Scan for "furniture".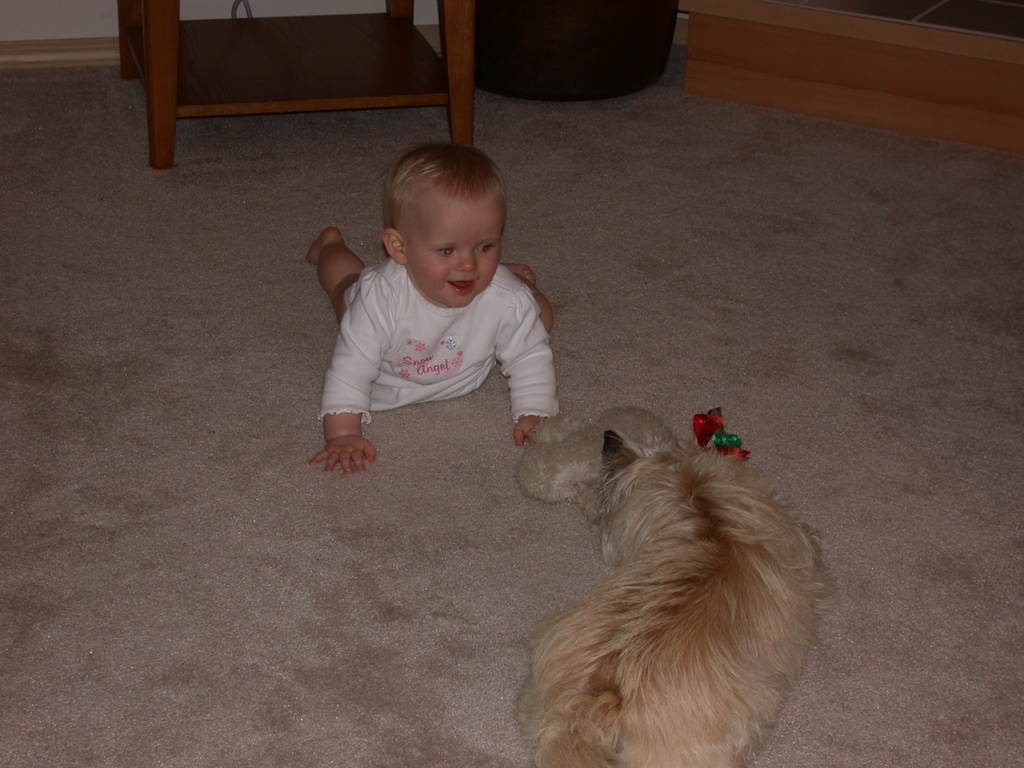
Scan result: rect(118, 0, 475, 172).
